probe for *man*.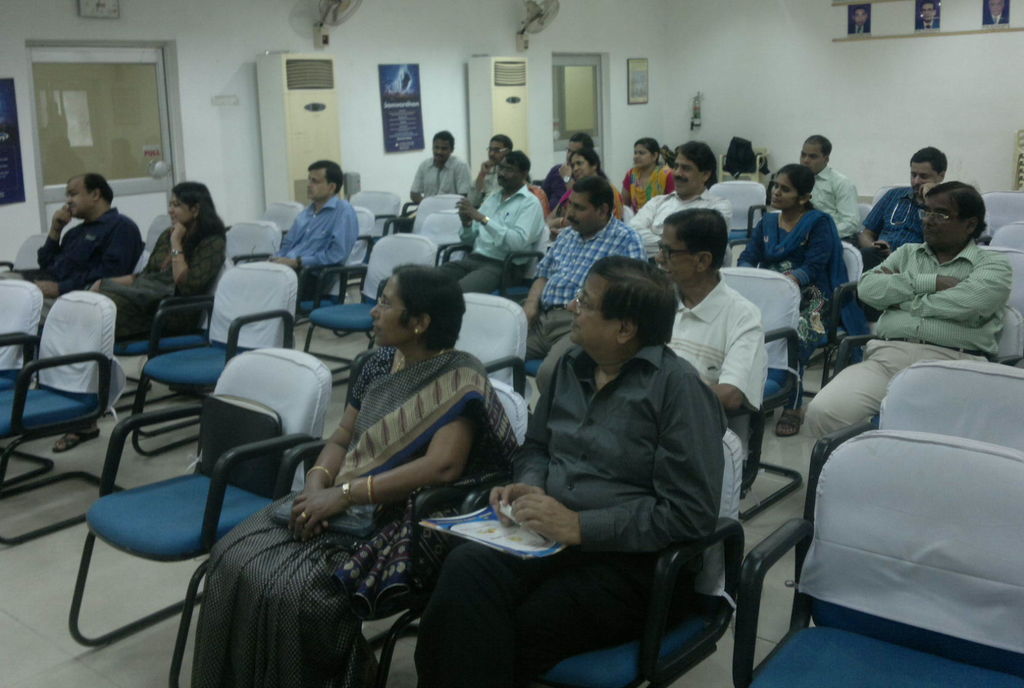
Probe result: box=[840, 144, 947, 359].
